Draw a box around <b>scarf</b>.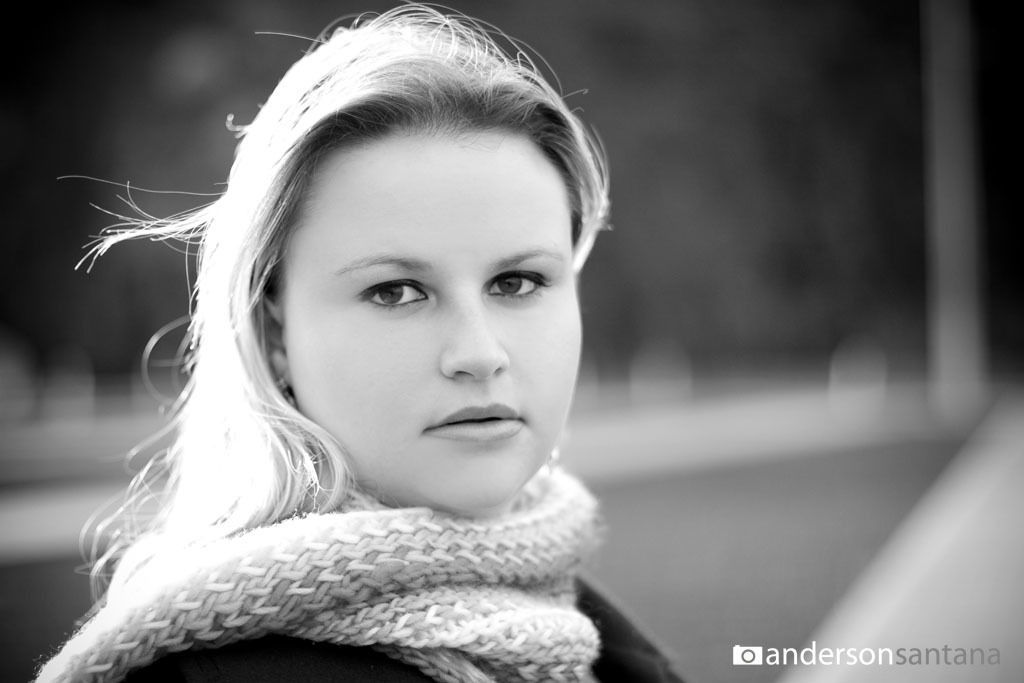
25:453:607:682.
